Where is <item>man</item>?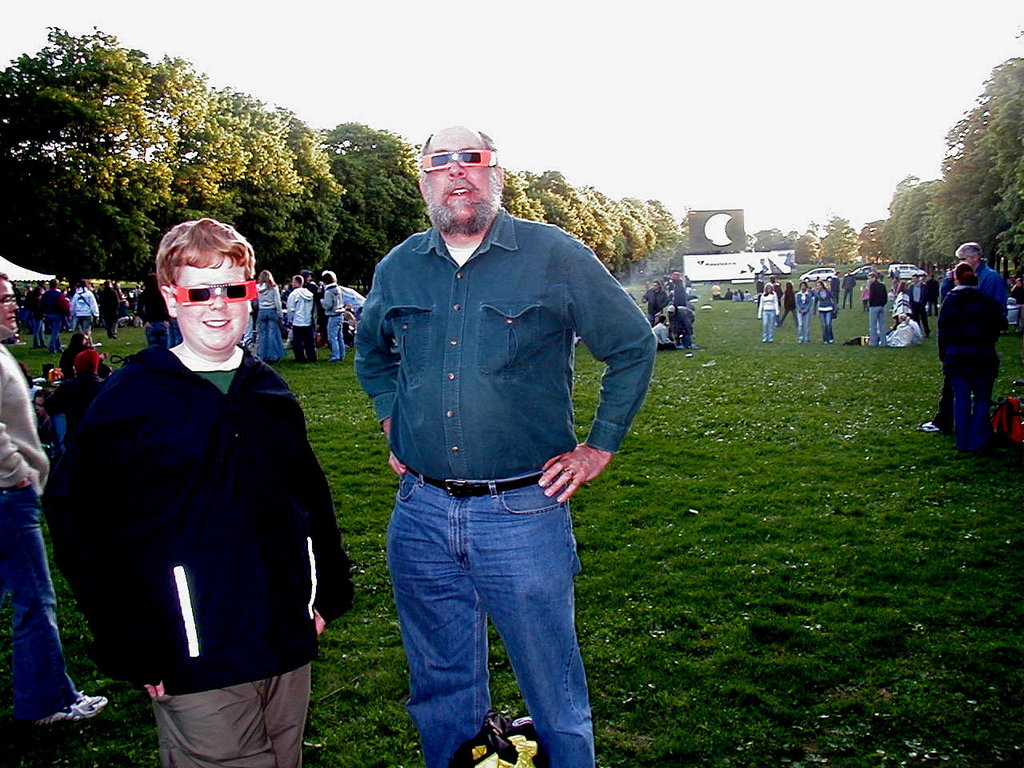
BBox(664, 266, 688, 310).
